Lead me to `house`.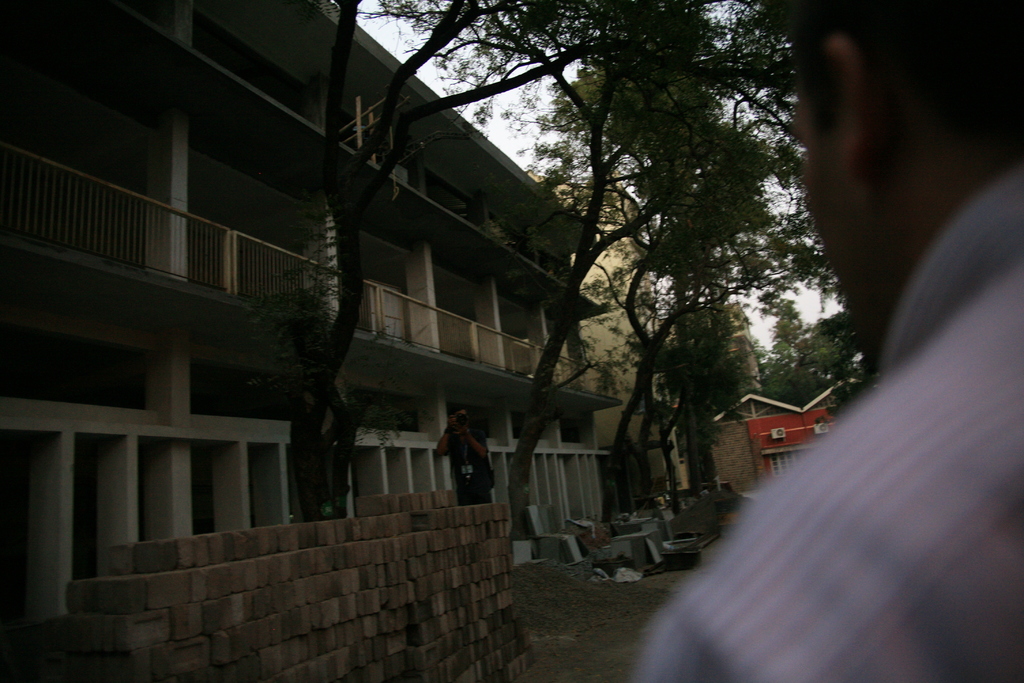
Lead to bbox(666, 288, 765, 529).
